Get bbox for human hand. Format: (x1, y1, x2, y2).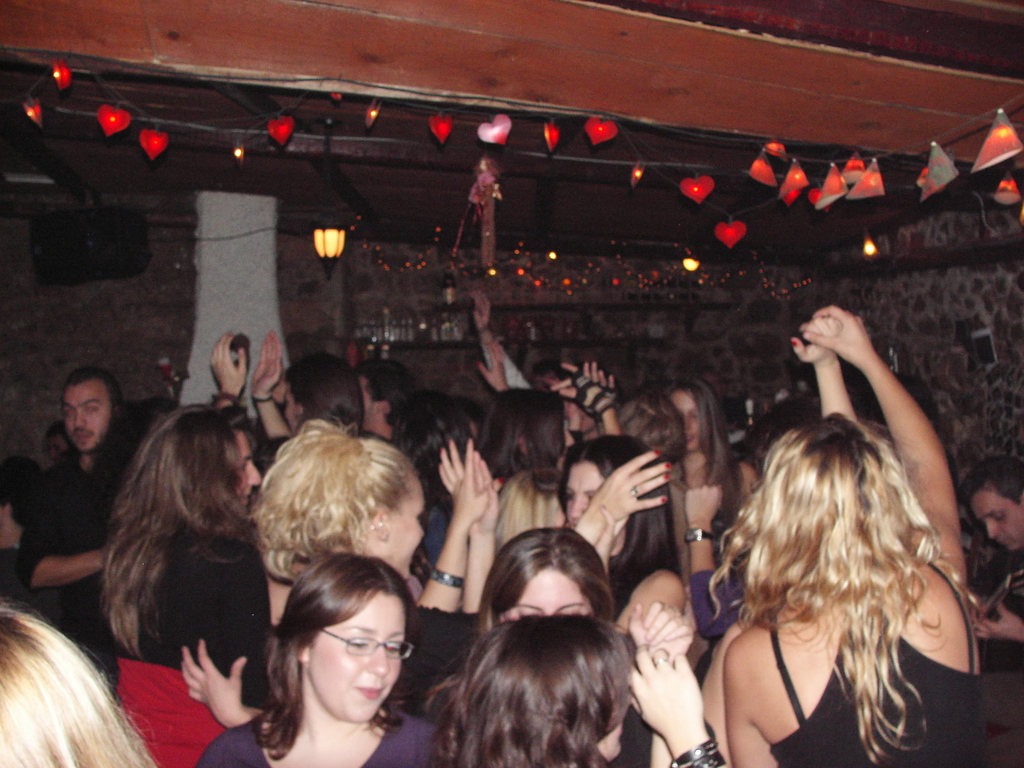
(477, 339, 506, 392).
